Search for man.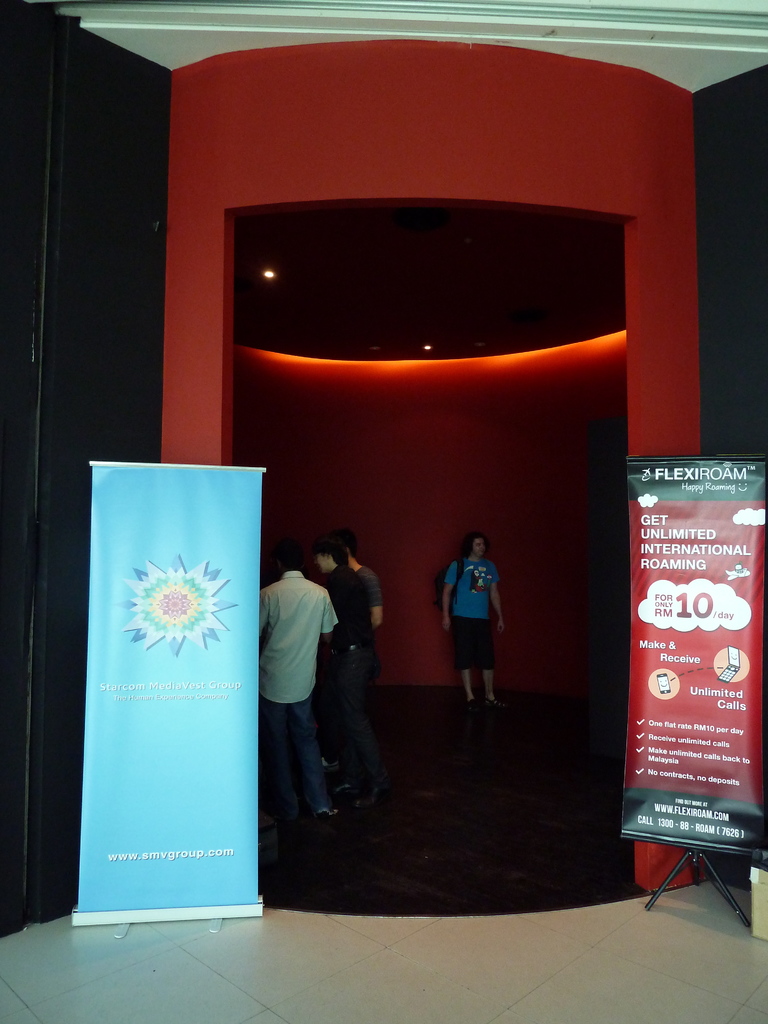
Found at pyautogui.locateOnScreen(323, 515, 385, 660).
